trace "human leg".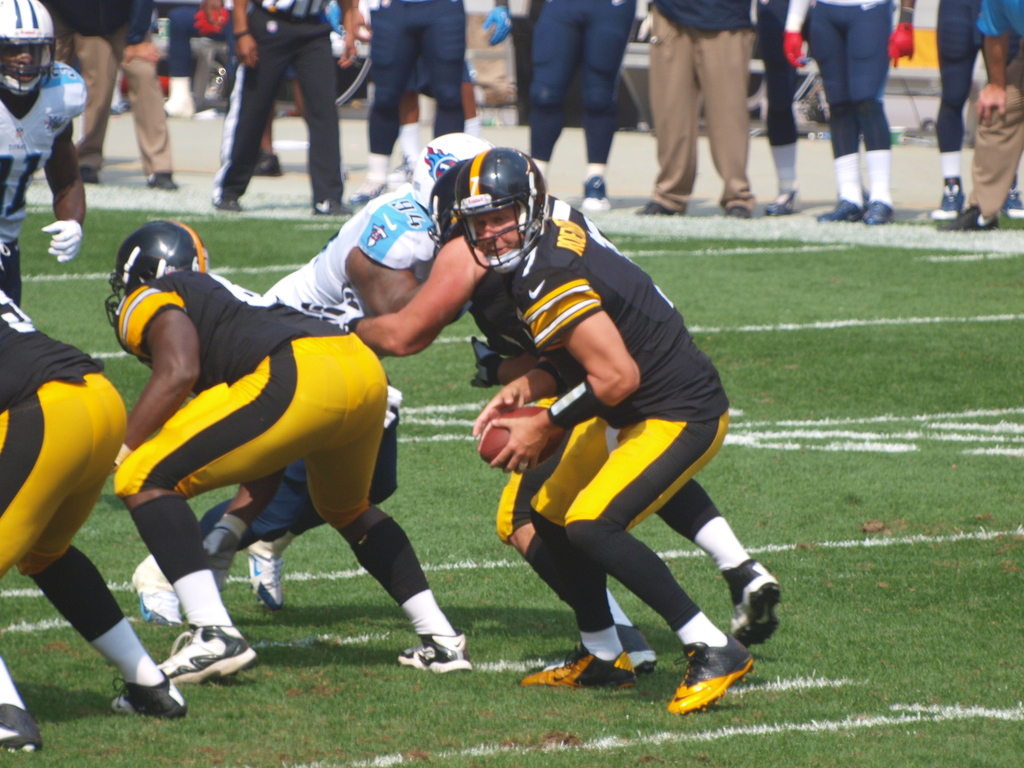
Traced to (x1=645, y1=2, x2=703, y2=212).
